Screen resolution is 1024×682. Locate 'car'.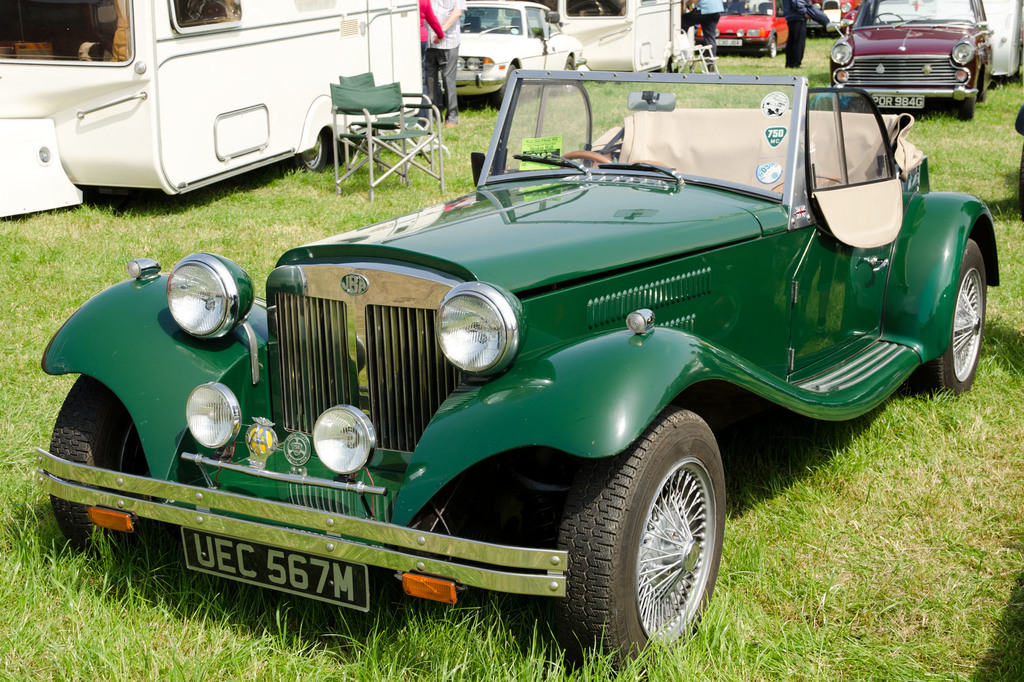
select_region(72, 53, 1000, 648).
